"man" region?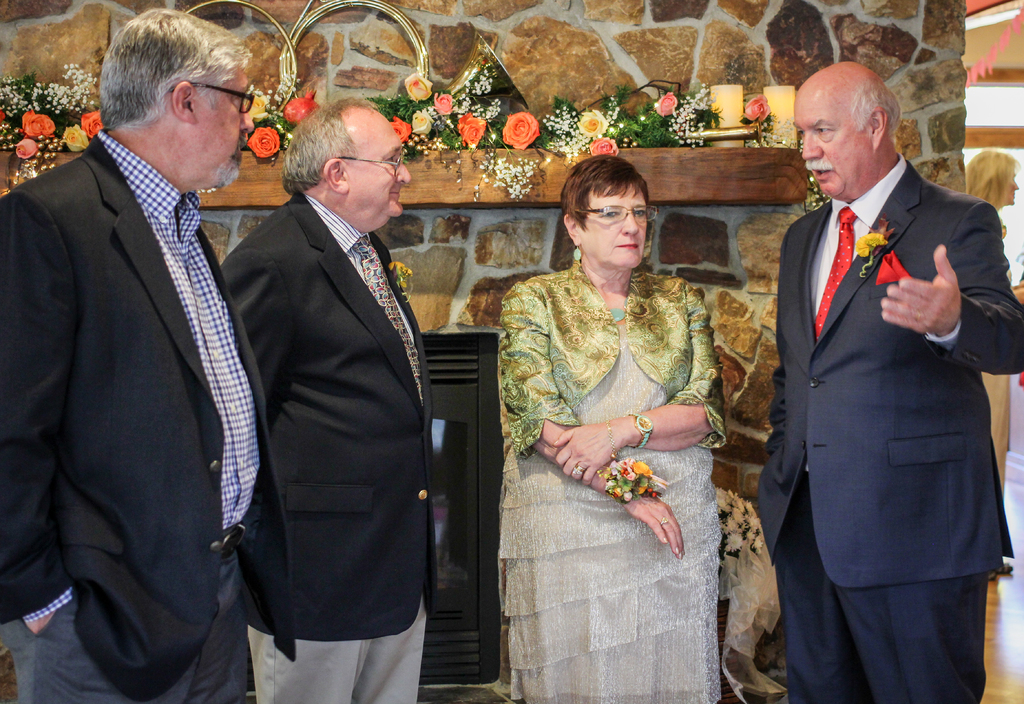
bbox(752, 58, 1023, 703)
